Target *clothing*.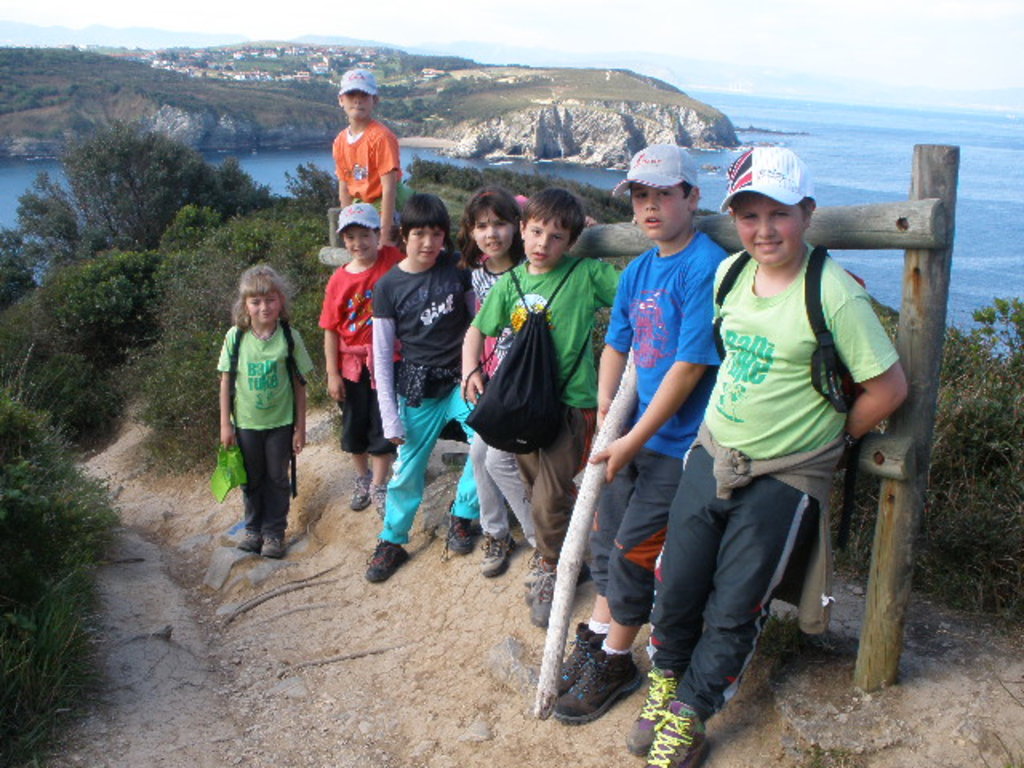
Target region: left=216, top=322, right=315, bottom=536.
